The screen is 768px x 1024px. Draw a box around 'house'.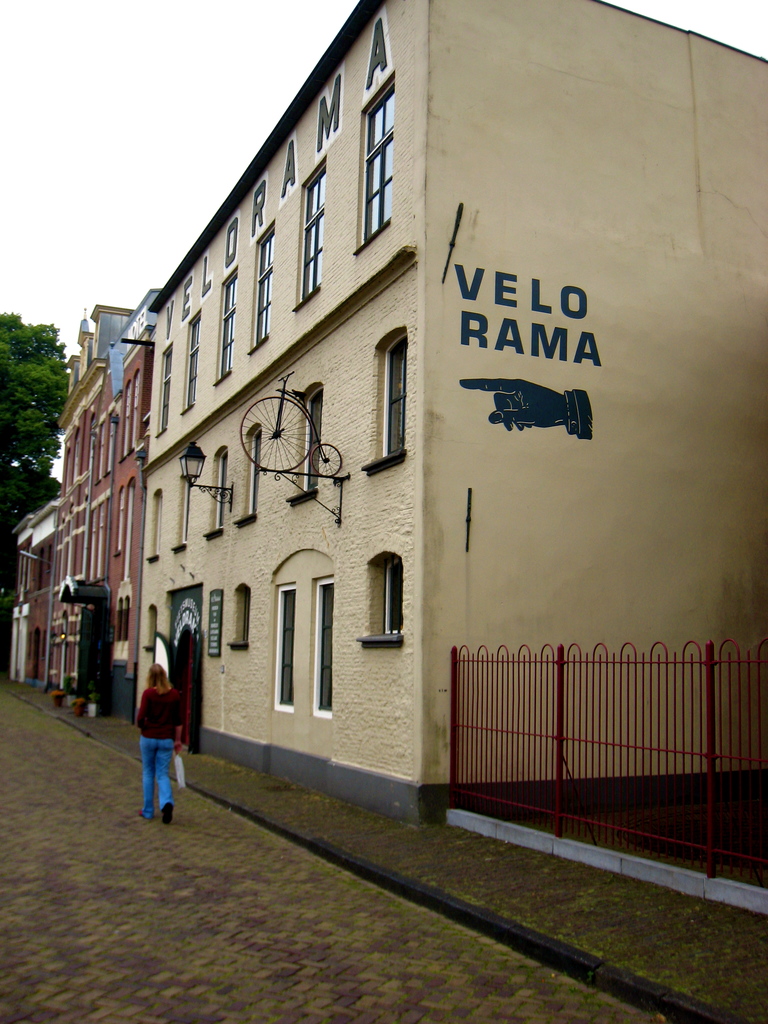
bbox=[42, 325, 112, 706].
